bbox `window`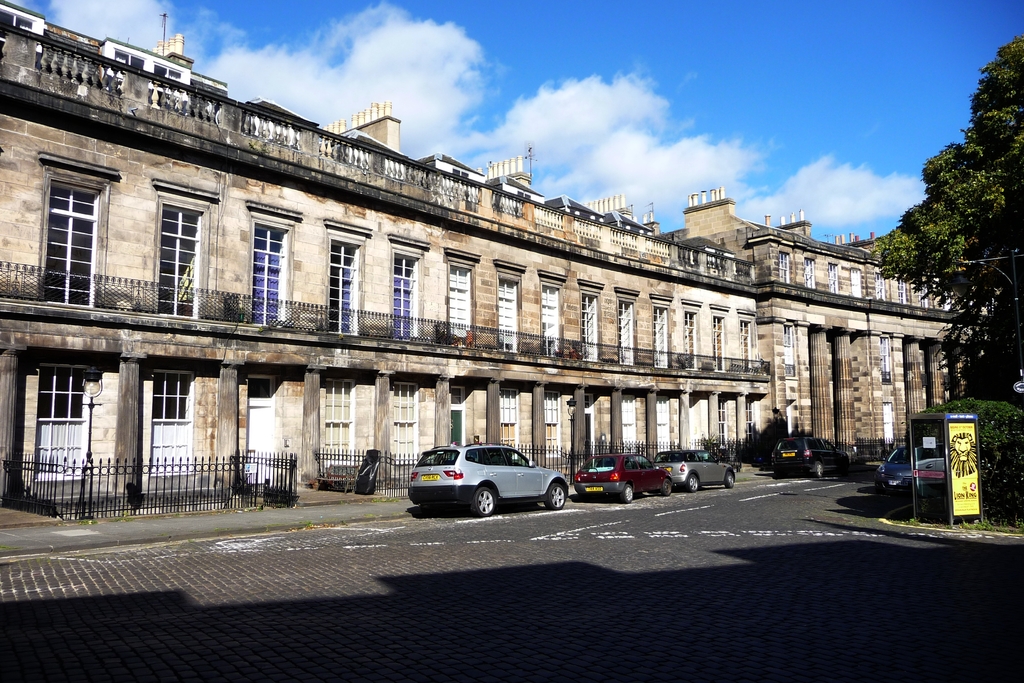
left=783, top=327, right=793, bottom=373
